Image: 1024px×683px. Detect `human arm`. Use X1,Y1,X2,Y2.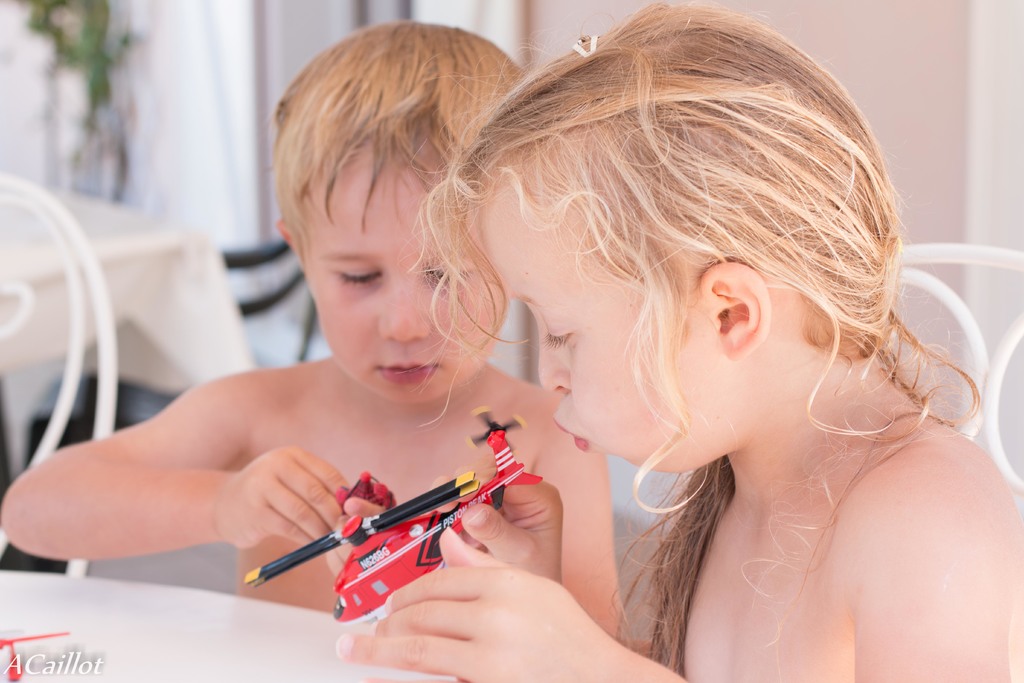
459,467,561,587.
